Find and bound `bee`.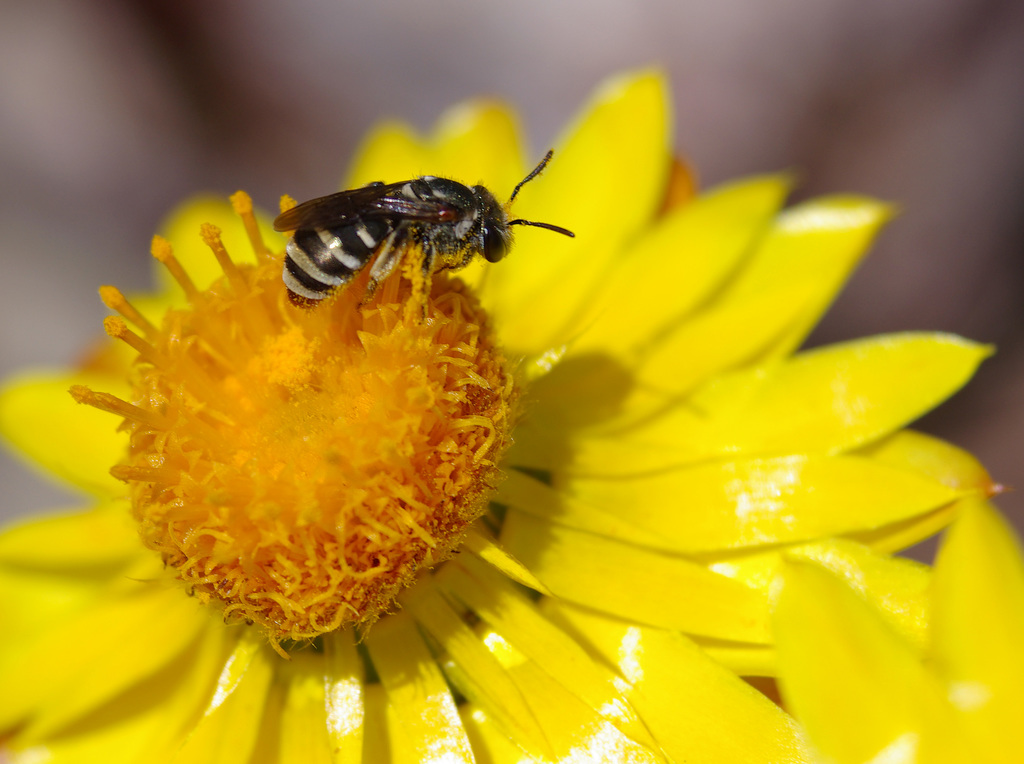
Bound: (264, 154, 568, 333).
